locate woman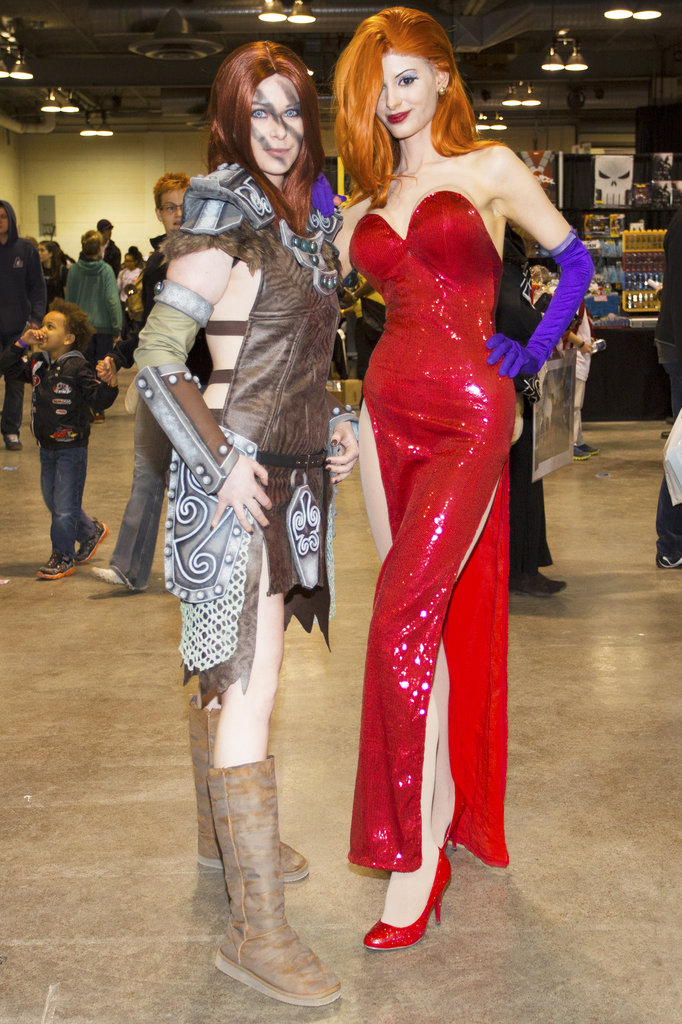
325/0/537/947
